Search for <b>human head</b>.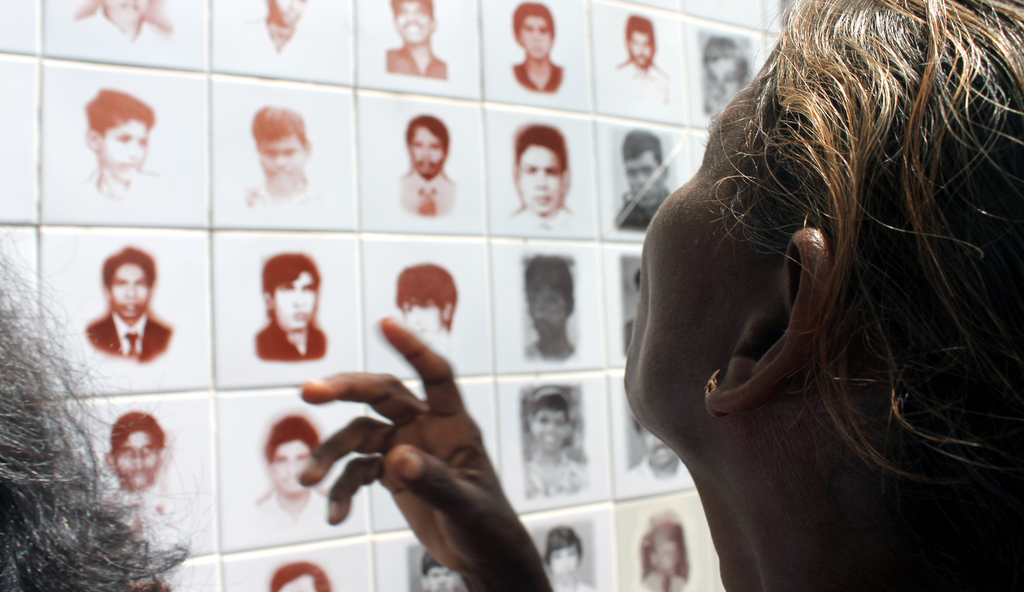
Found at crop(632, 421, 681, 468).
